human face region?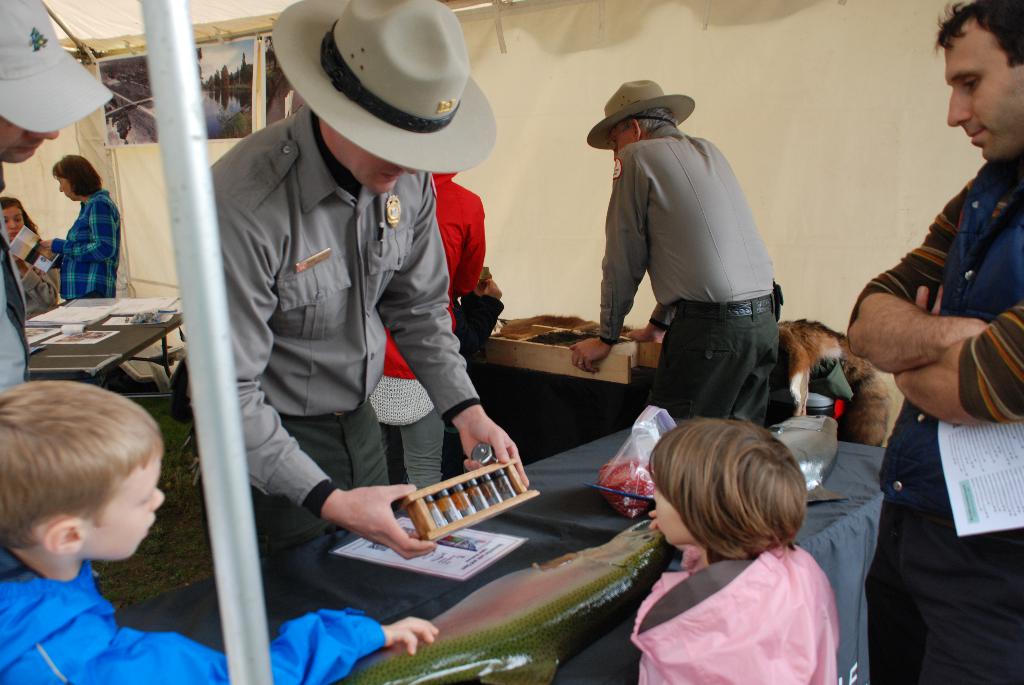
[943,13,1023,156]
